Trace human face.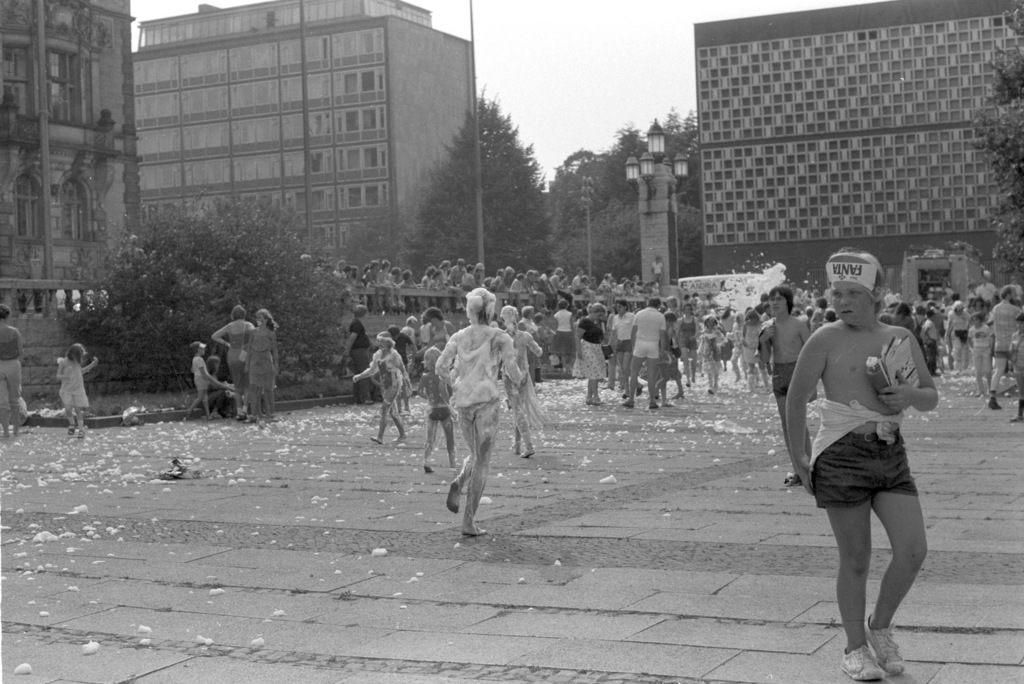
Traced to bbox=(829, 280, 874, 325).
